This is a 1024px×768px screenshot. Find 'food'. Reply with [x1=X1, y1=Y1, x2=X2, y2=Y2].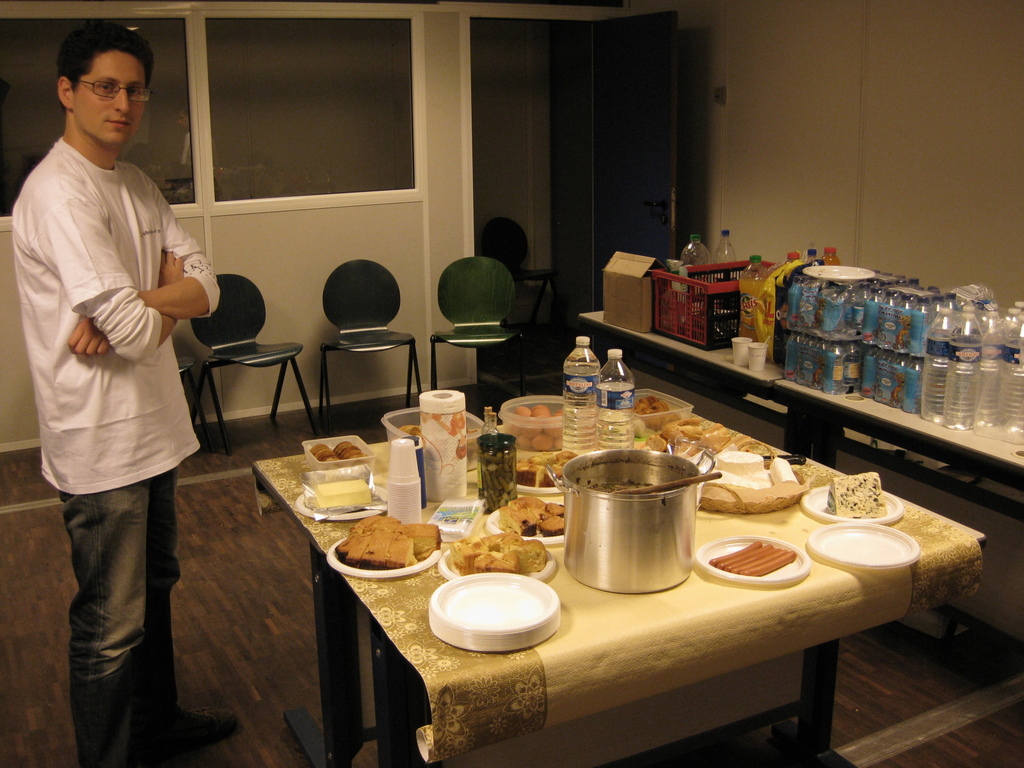
[x1=502, y1=492, x2=564, y2=541].
